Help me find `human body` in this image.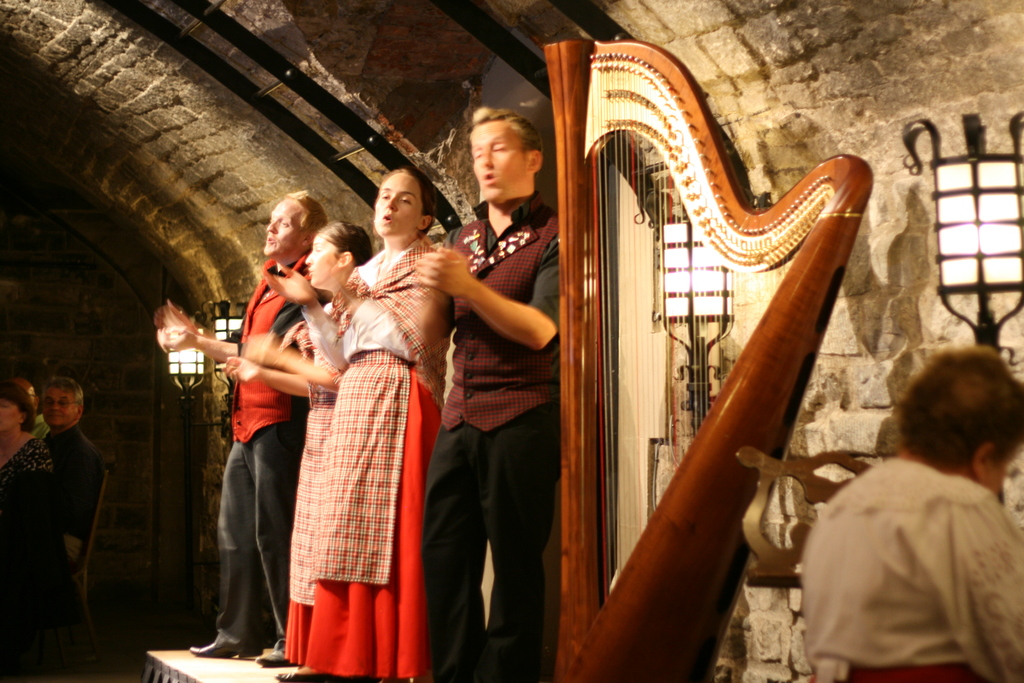
Found it: (left=410, top=99, right=560, bottom=682).
